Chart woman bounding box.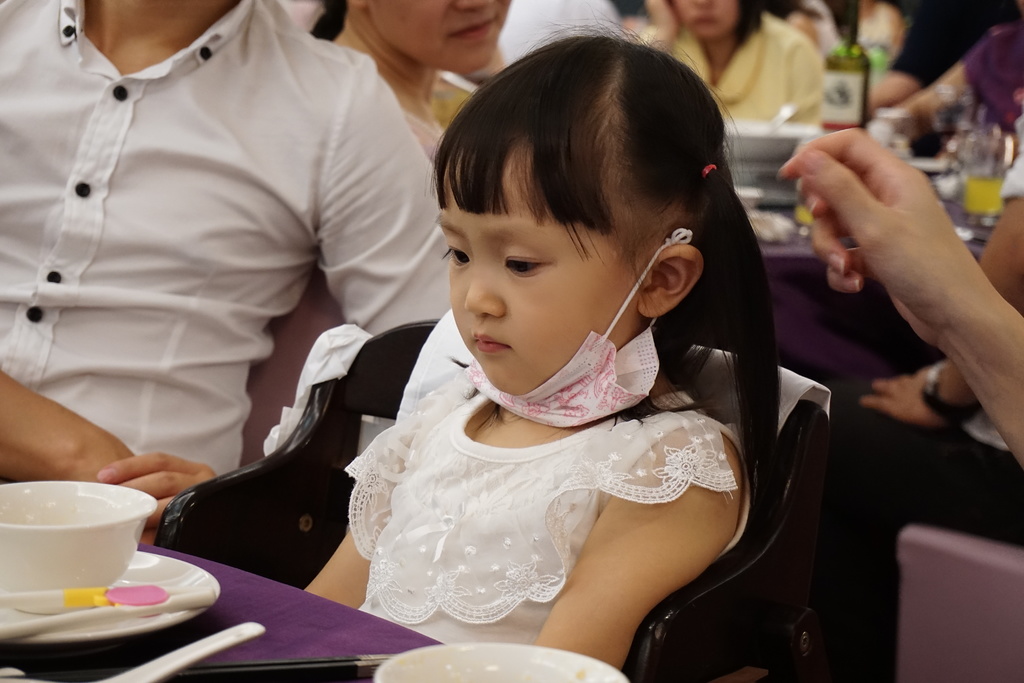
Charted: box=[320, 0, 509, 157].
